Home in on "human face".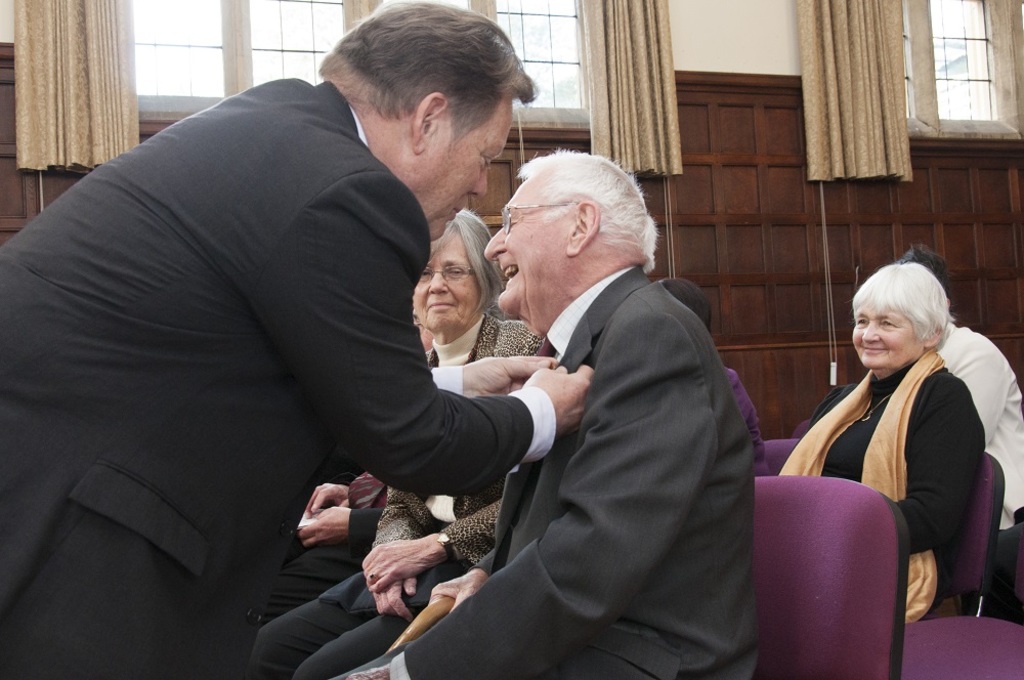
Homed in at BBox(483, 164, 578, 322).
